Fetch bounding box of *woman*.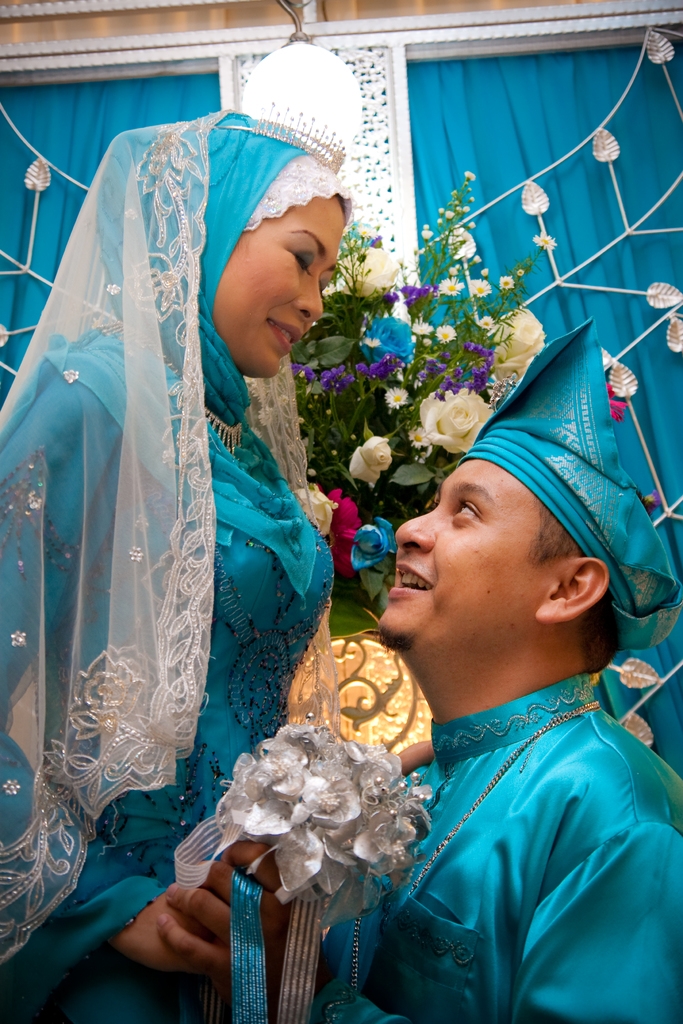
Bbox: [x1=0, y1=111, x2=402, y2=1016].
